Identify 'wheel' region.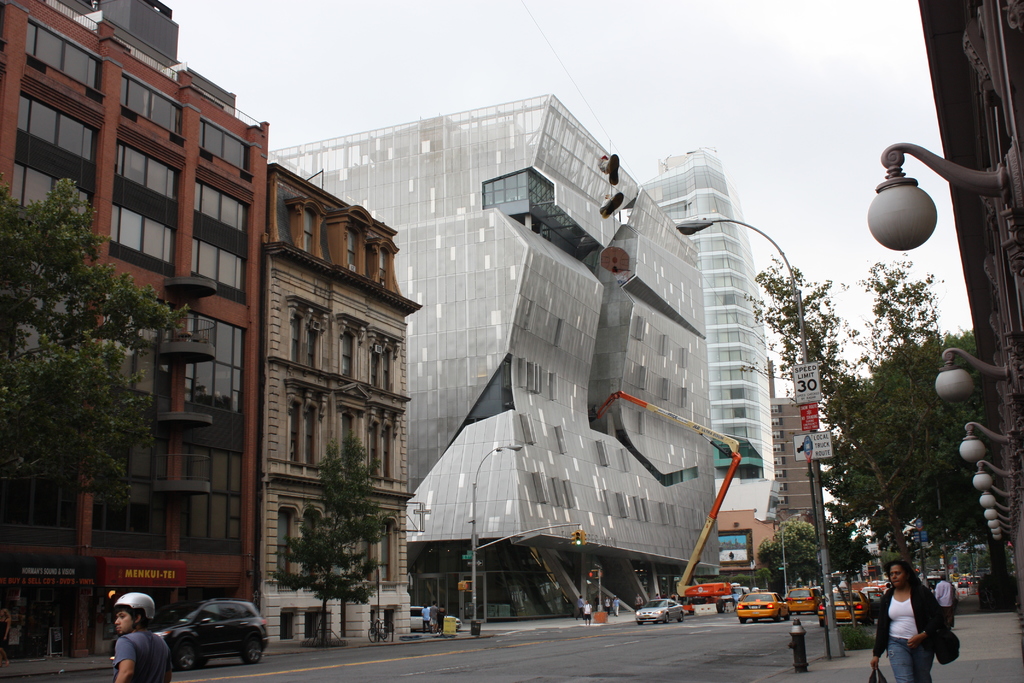
Region: (177, 646, 197, 667).
